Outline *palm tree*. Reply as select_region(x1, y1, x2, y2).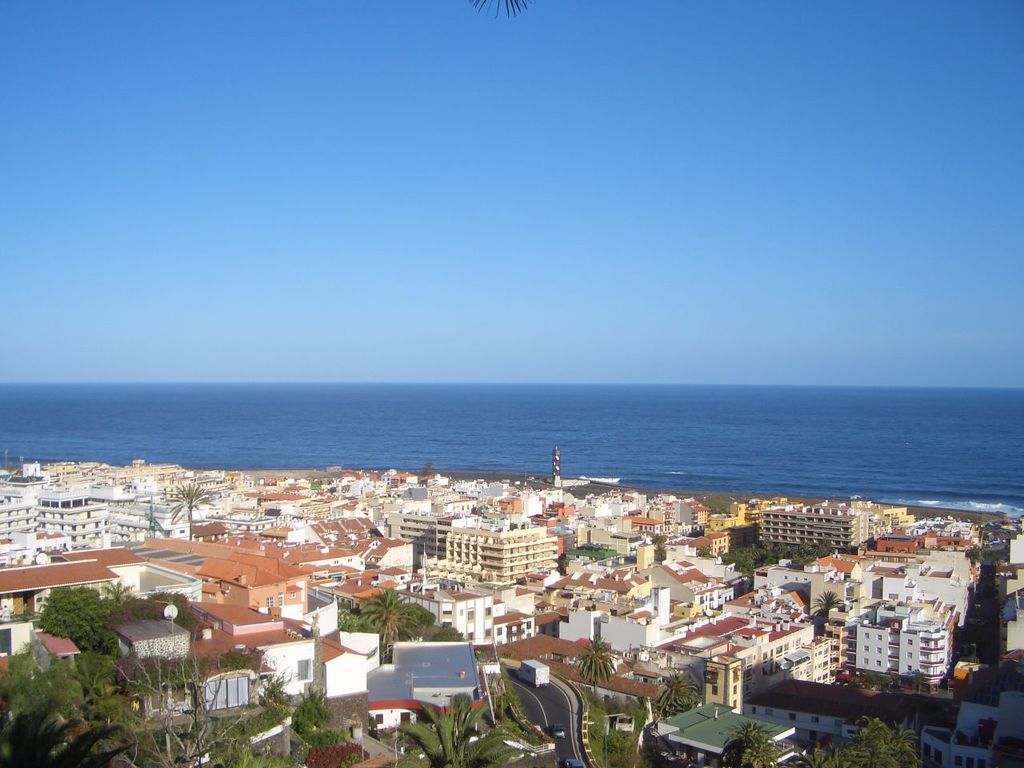
select_region(166, 484, 219, 550).
